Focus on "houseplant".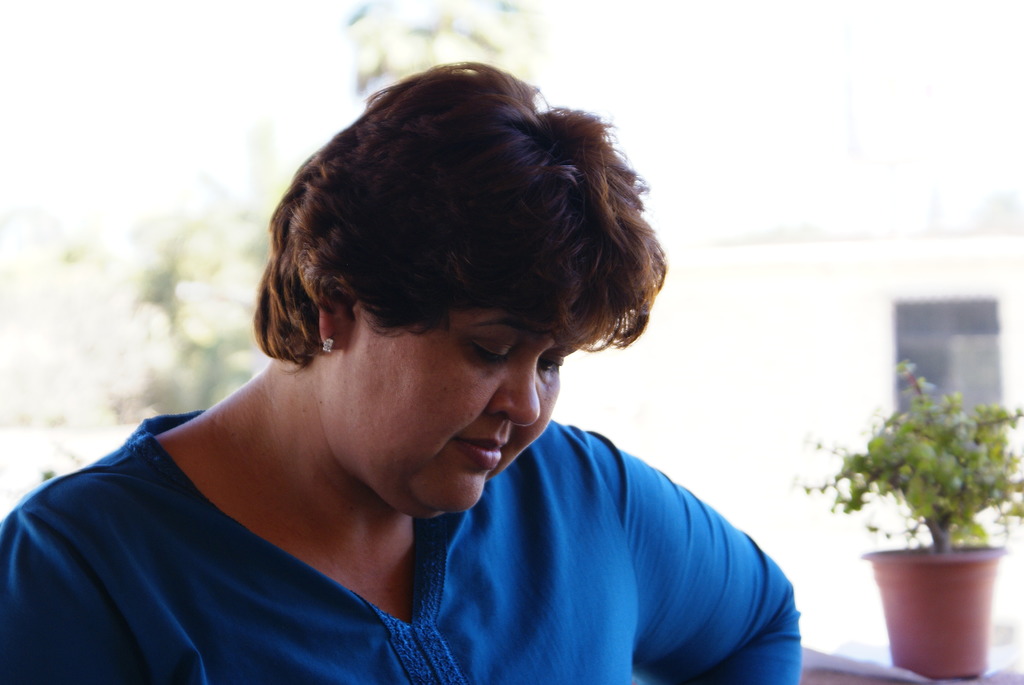
Focused at 794, 356, 1023, 677.
